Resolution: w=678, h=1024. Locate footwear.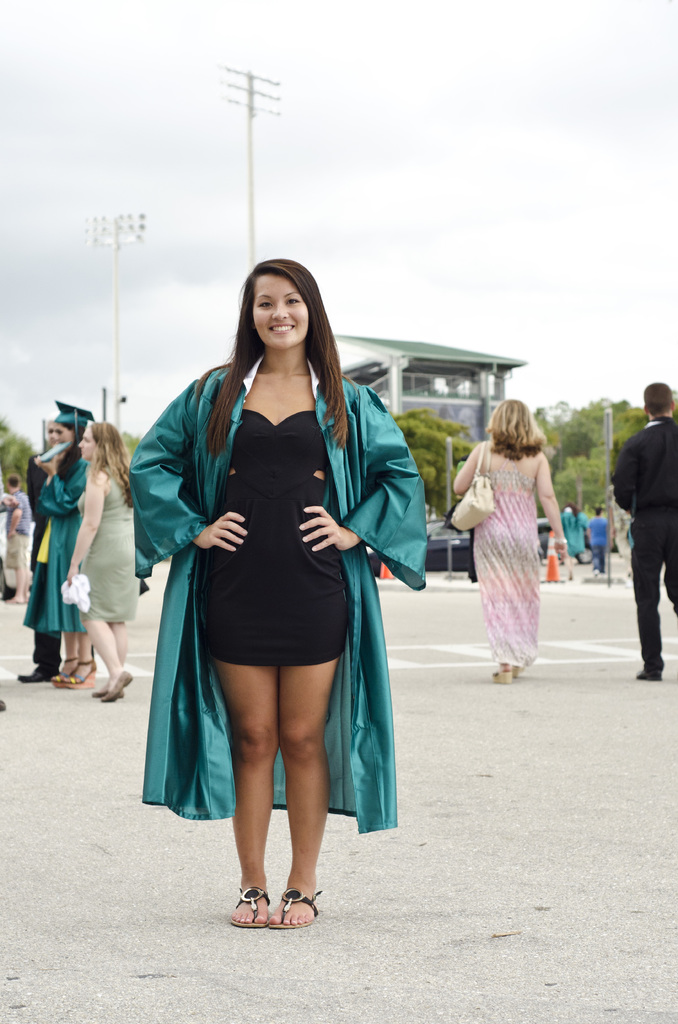
[58, 655, 102, 696].
